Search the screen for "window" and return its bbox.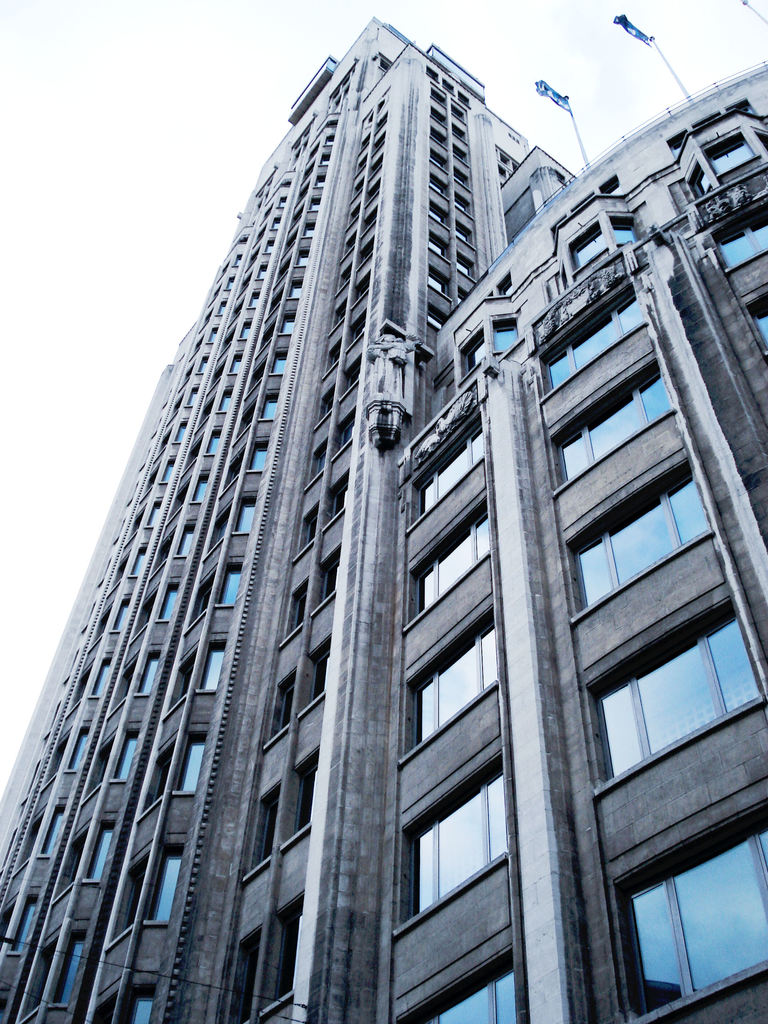
Found: [left=161, top=453, right=173, bottom=481].
